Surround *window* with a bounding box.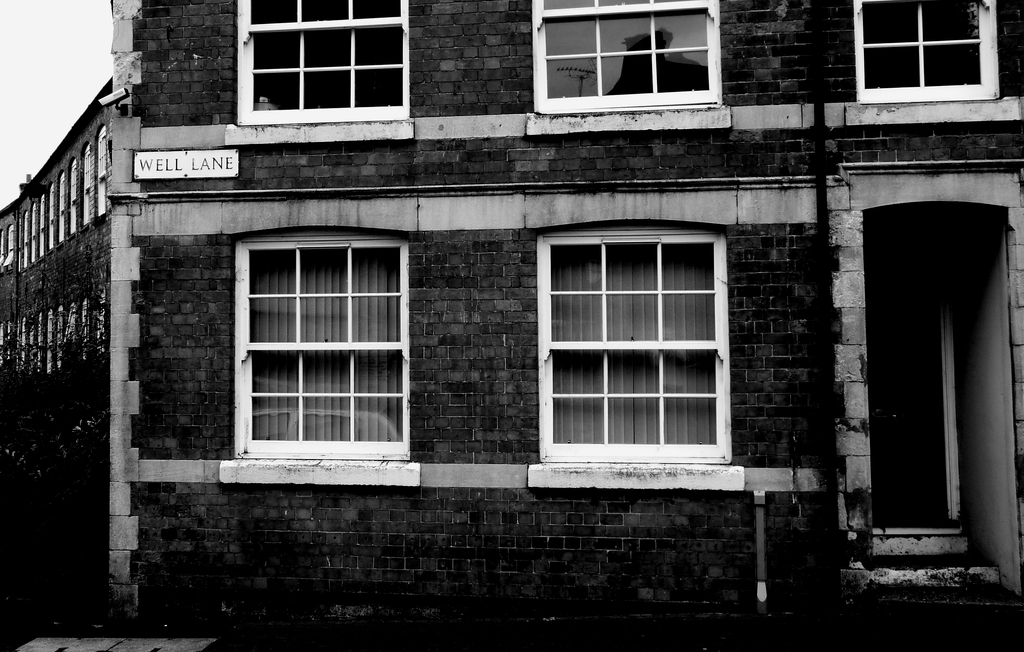
detection(234, 223, 406, 459).
